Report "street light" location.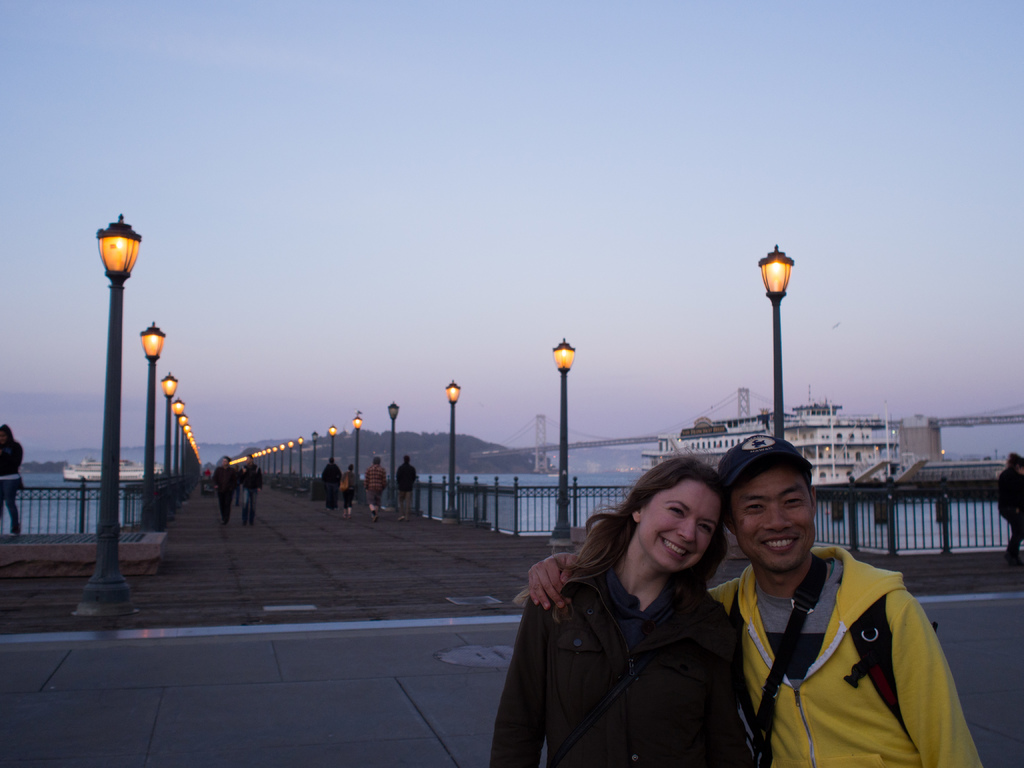
Report: [x1=547, y1=336, x2=574, y2=534].
